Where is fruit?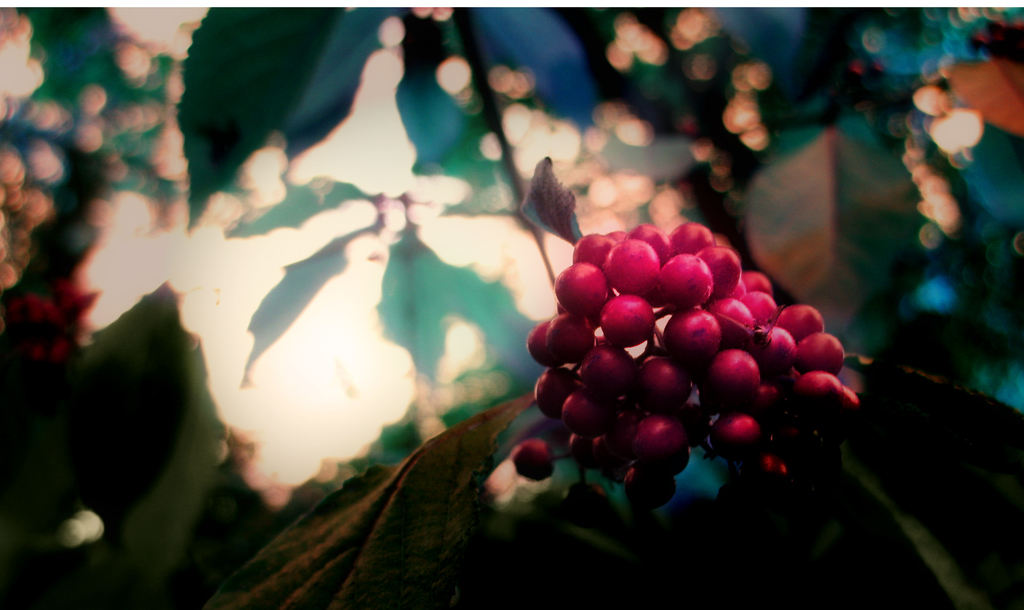
select_region(497, 214, 865, 517).
